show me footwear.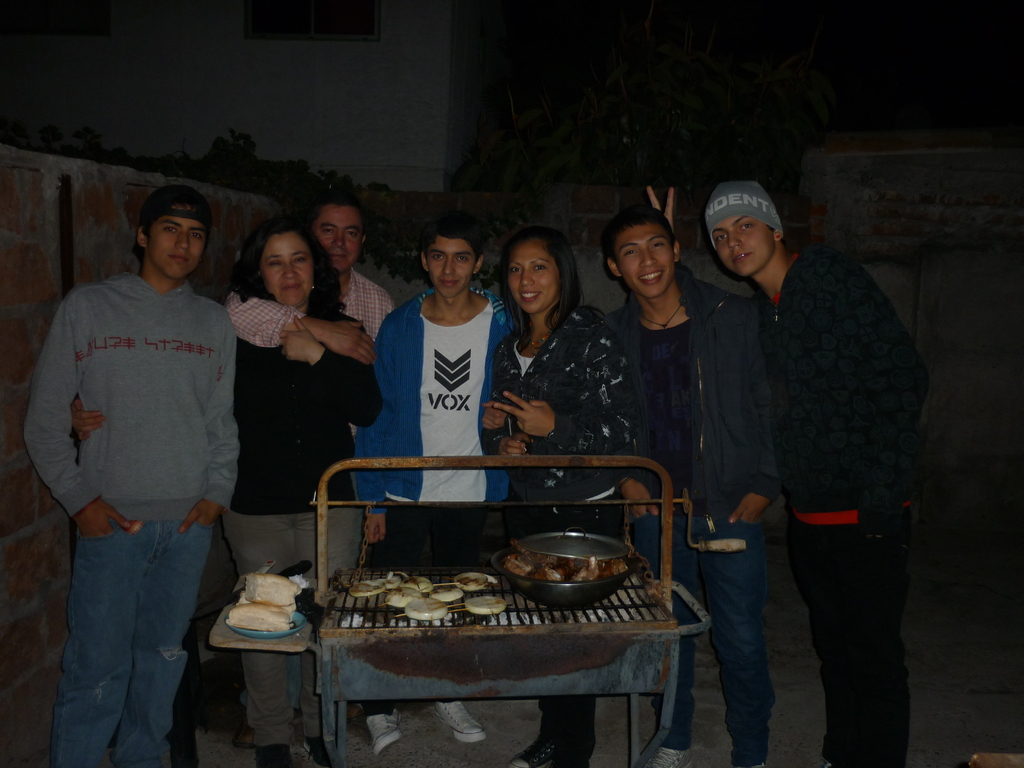
footwear is here: [367, 709, 400, 755].
